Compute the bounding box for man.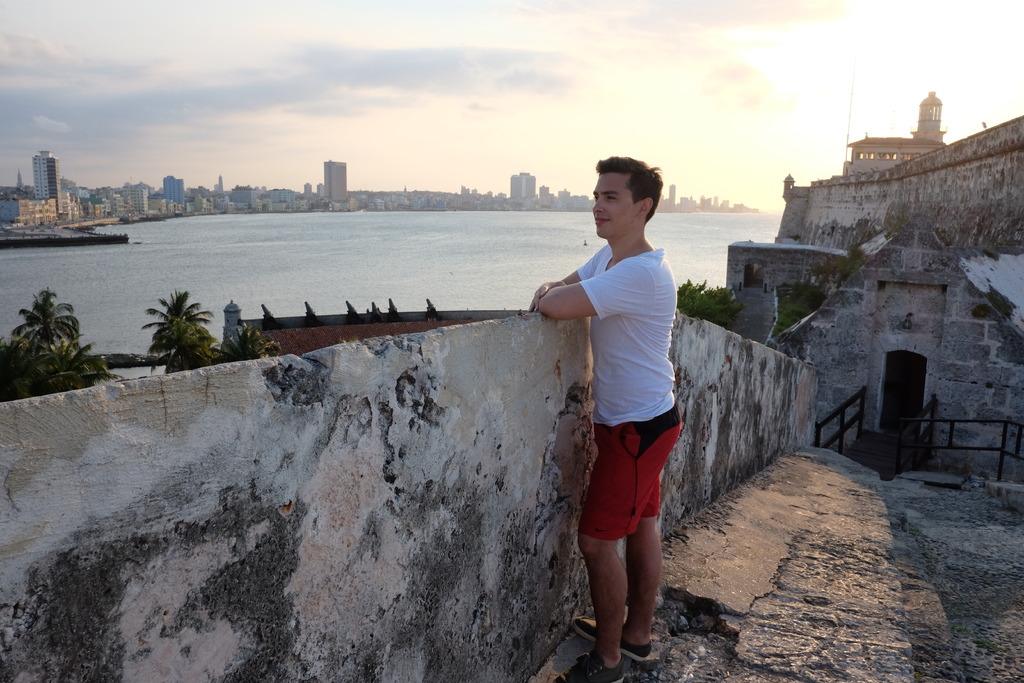
bbox(520, 153, 680, 682).
